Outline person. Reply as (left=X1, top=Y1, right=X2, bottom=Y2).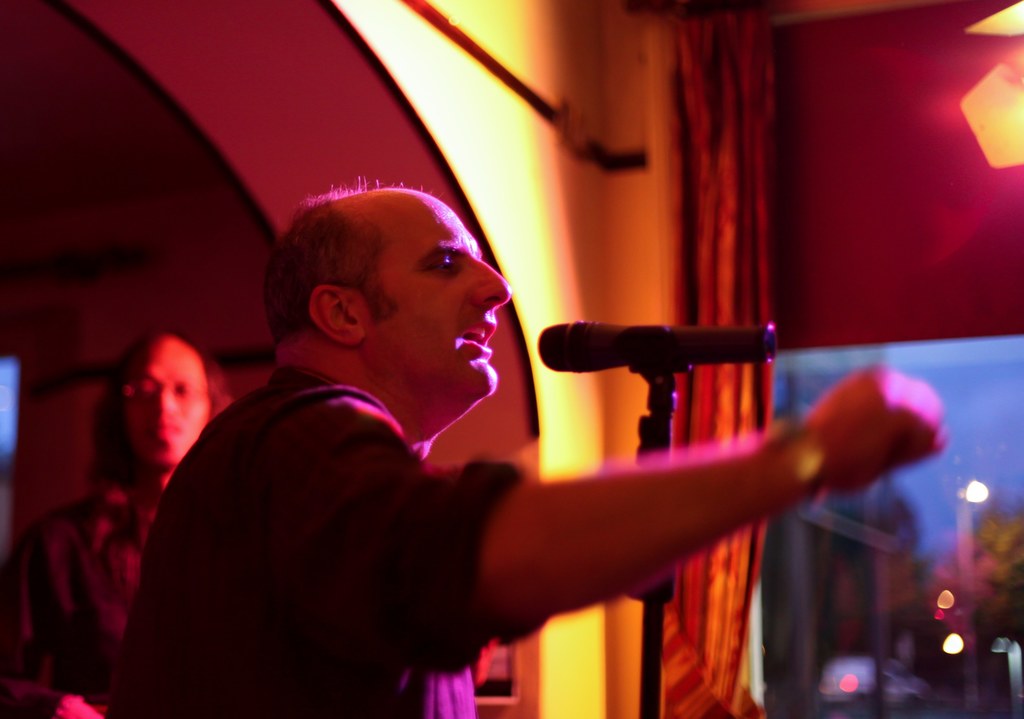
(left=1, top=321, right=248, bottom=718).
